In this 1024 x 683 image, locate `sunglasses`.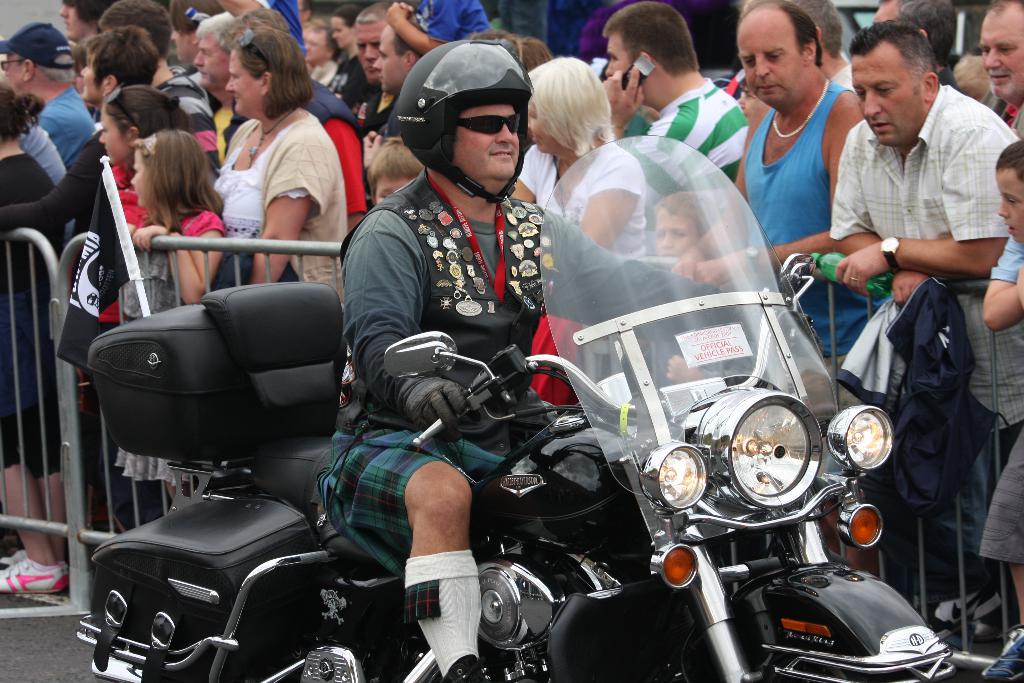
Bounding box: <bbox>107, 84, 136, 124</bbox>.
